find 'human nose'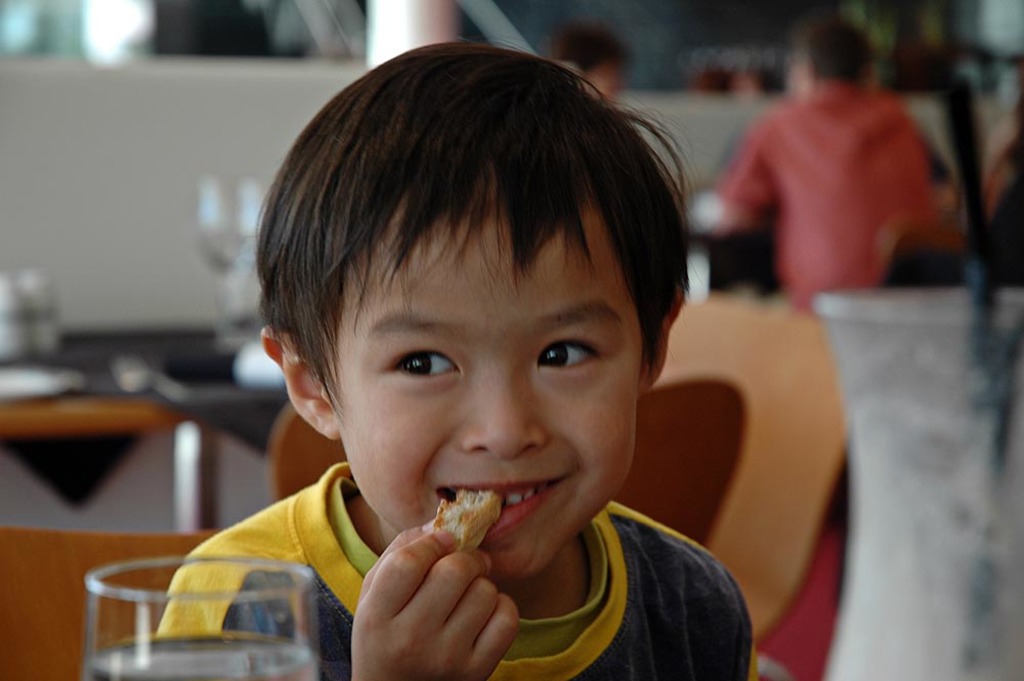
BBox(459, 370, 549, 462)
